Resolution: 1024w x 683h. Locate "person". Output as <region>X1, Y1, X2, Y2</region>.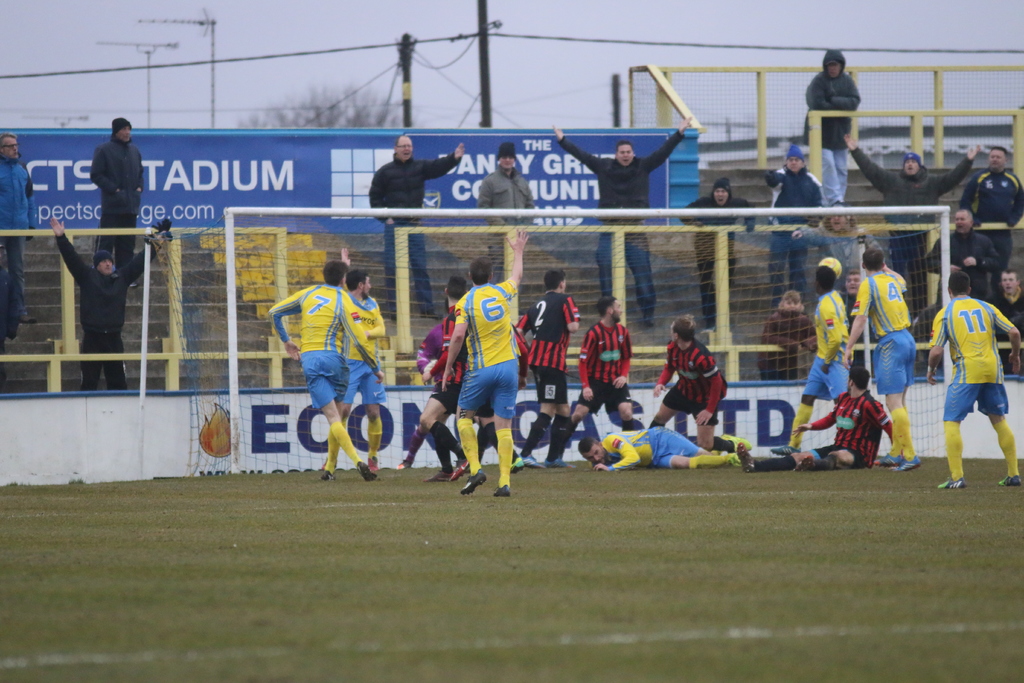
<region>737, 365, 893, 474</region>.
